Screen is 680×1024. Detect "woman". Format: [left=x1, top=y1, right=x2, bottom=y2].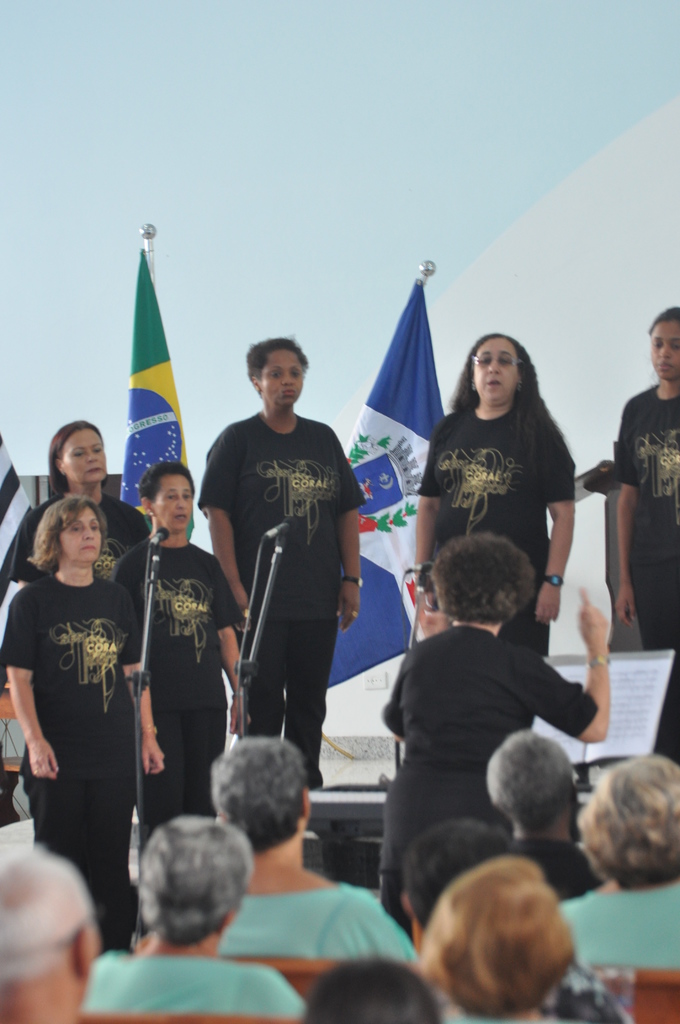
[left=8, top=417, right=164, bottom=594].
